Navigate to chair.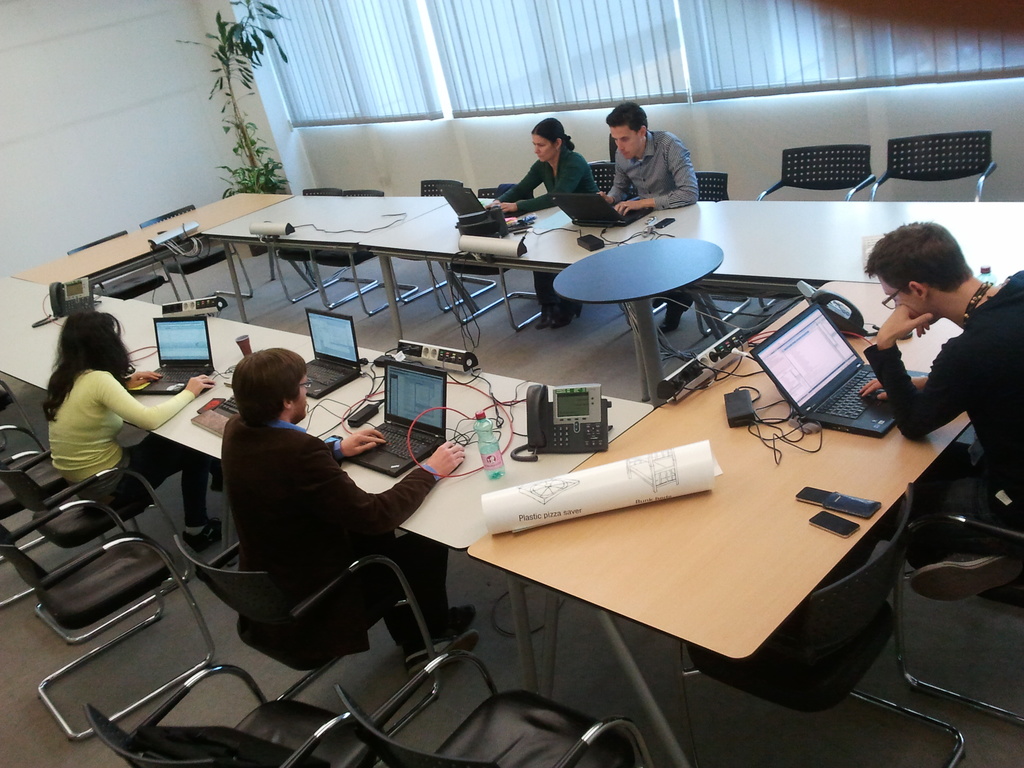
Navigation target: locate(62, 227, 179, 298).
